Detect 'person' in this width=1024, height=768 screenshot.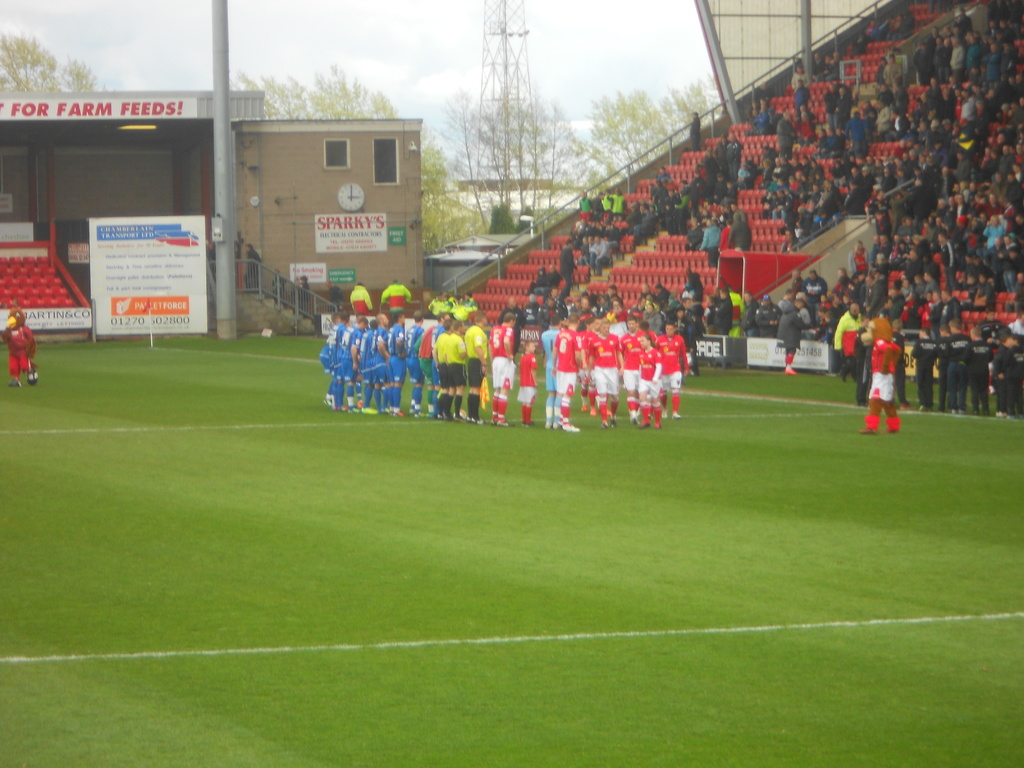
Detection: x1=774 y1=297 x2=817 y2=376.
